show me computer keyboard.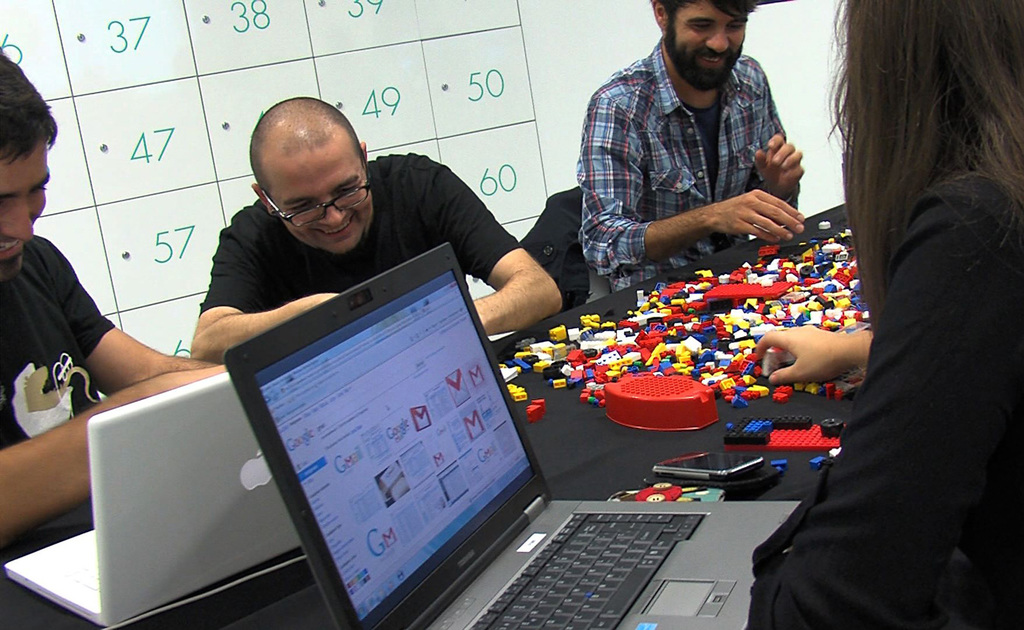
computer keyboard is here: rect(48, 543, 96, 593).
